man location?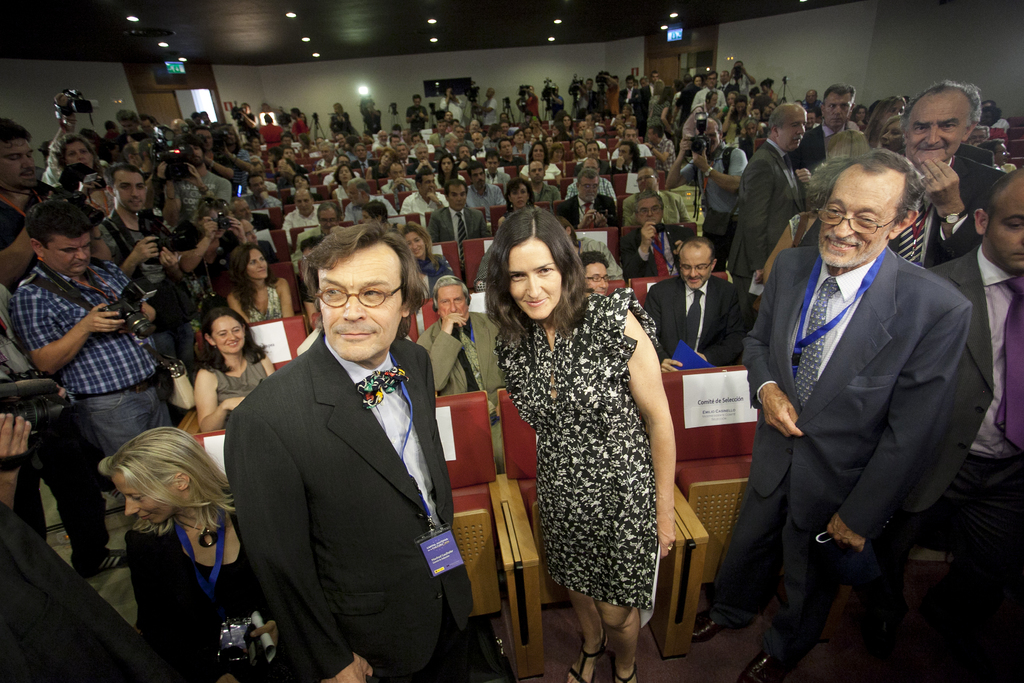
<box>575,140,611,176</box>
